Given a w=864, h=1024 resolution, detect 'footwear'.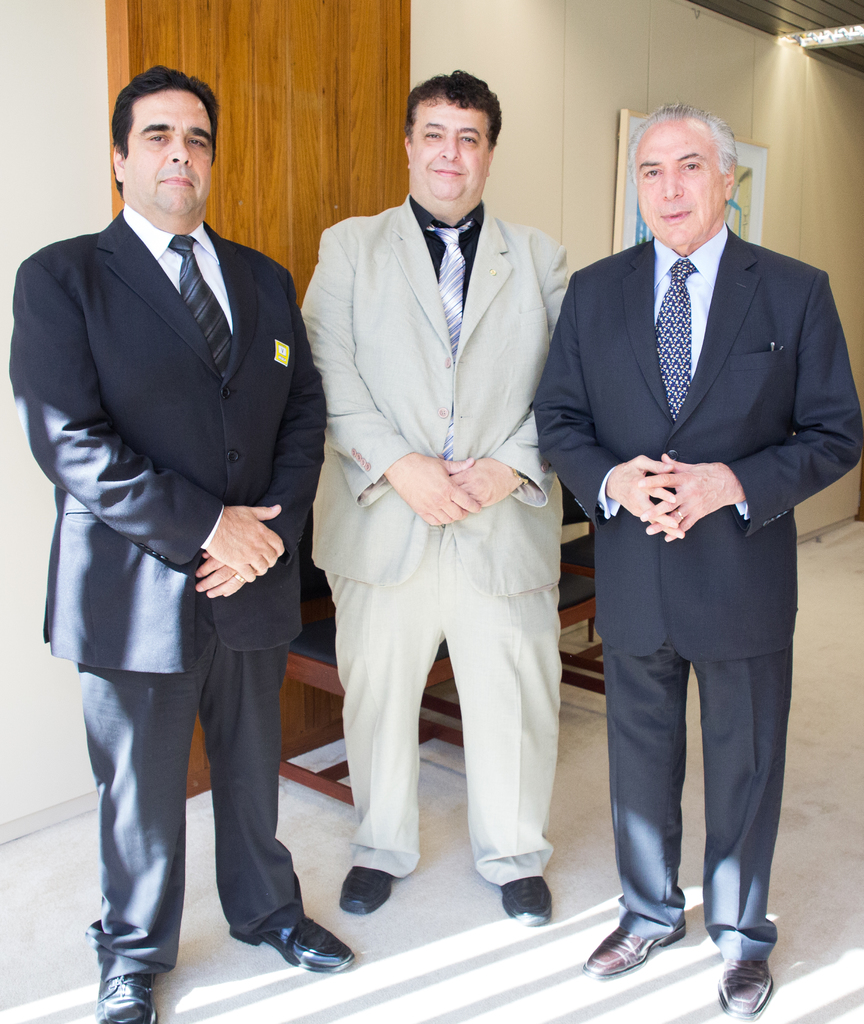
582,920,669,982.
